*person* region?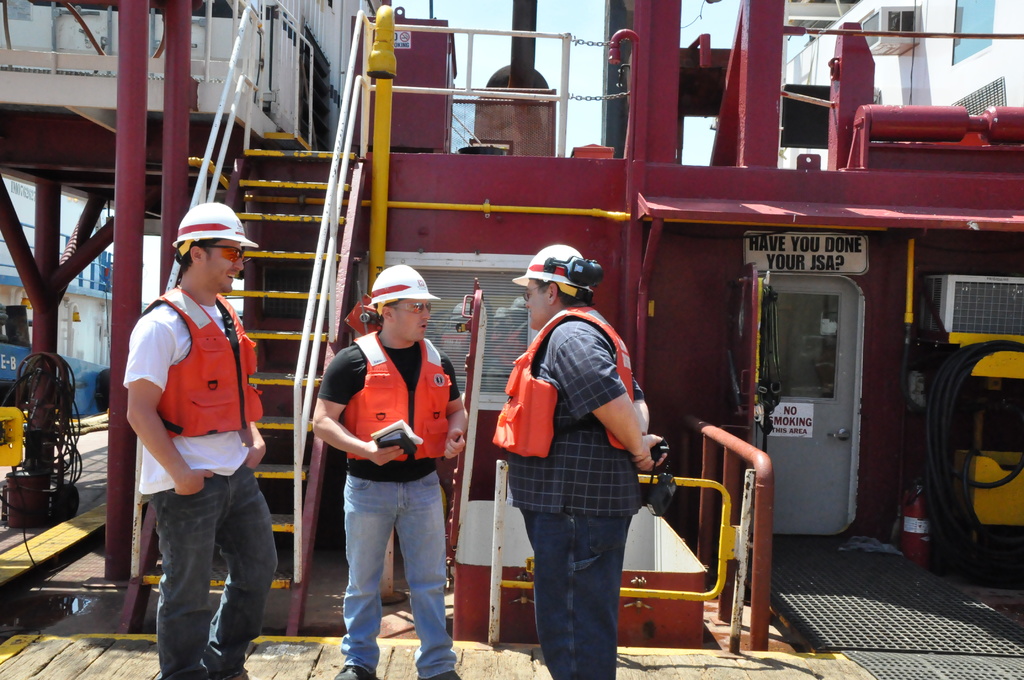
[left=311, top=266, right=468, bottom=679]
